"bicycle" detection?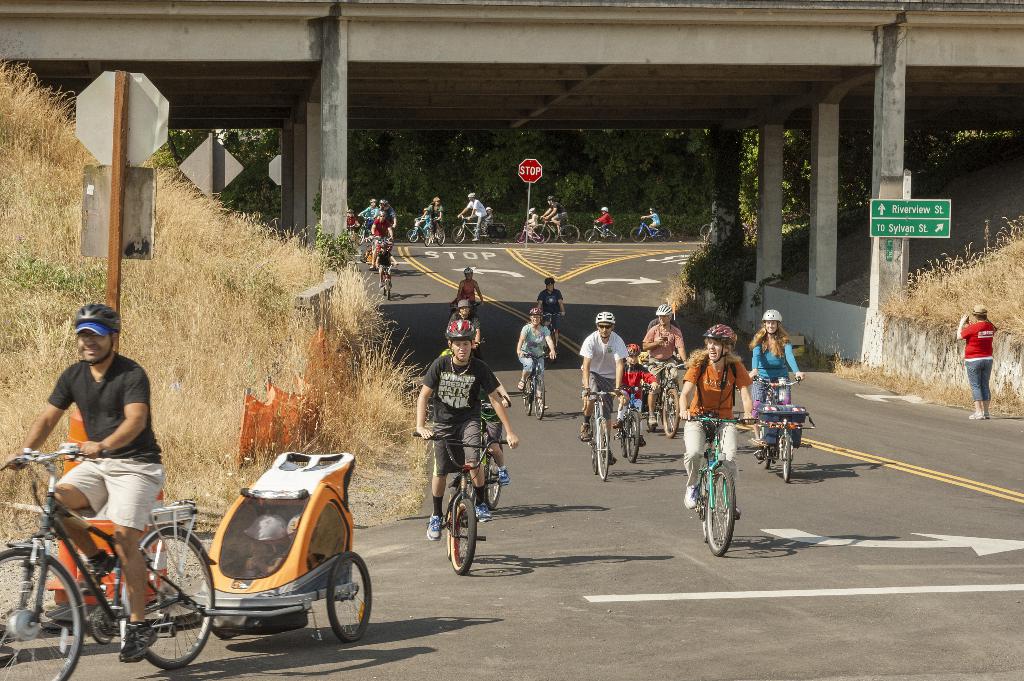
{"left": 376, "top": 262, "right": 396, "bottom": 301}
